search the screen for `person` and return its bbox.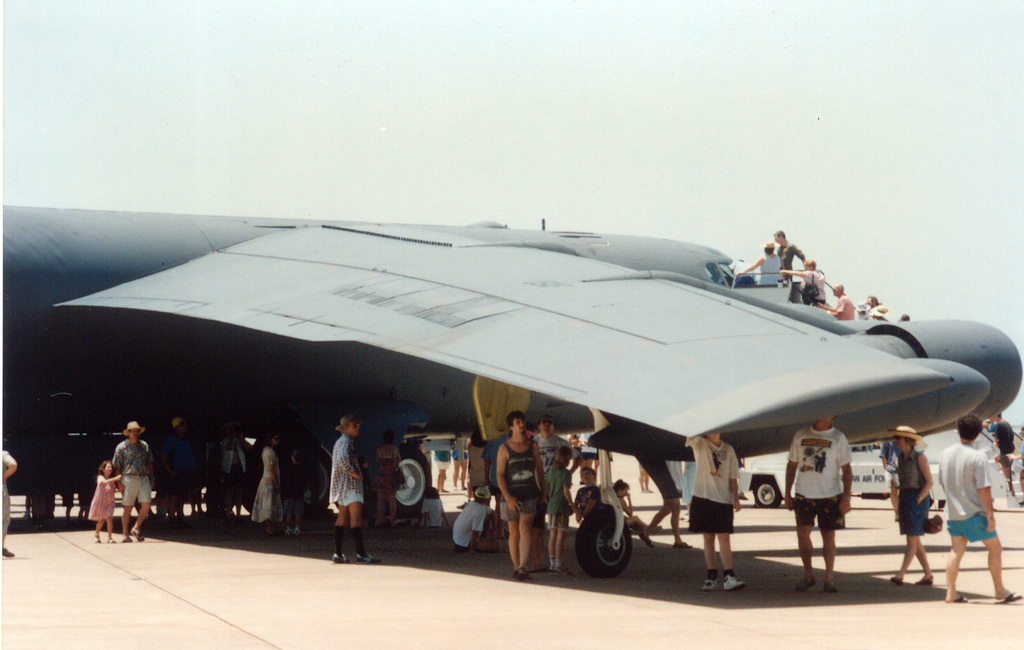
Found: <region>779, 425, 848, 600</region>.
